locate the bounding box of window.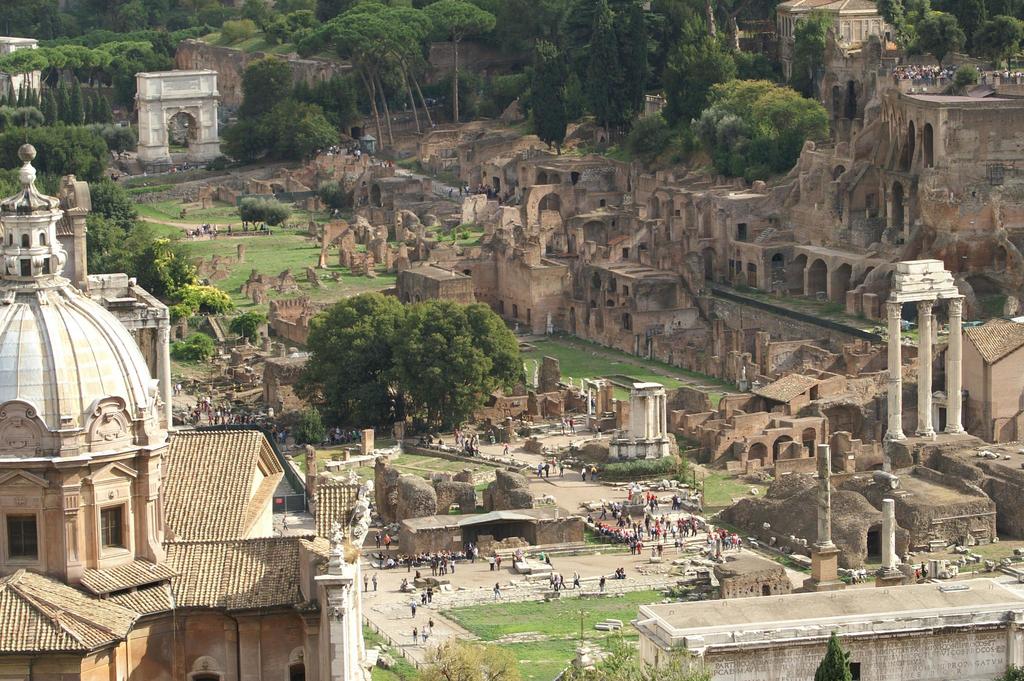
Bounding box: [x1=288, y1=643, x2=307, y2=680].
